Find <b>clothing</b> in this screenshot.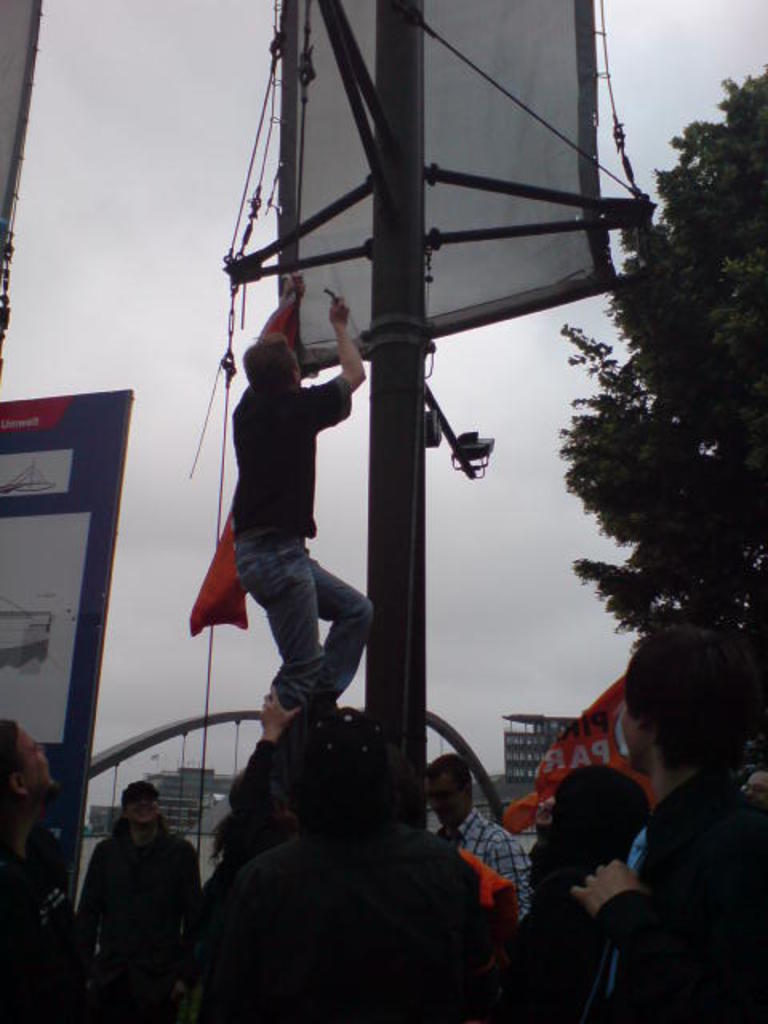
The bounding box for <b>clothing</b> is {"x1": 179, "y1": 834, "x2": 291, "y2": 1021}.
